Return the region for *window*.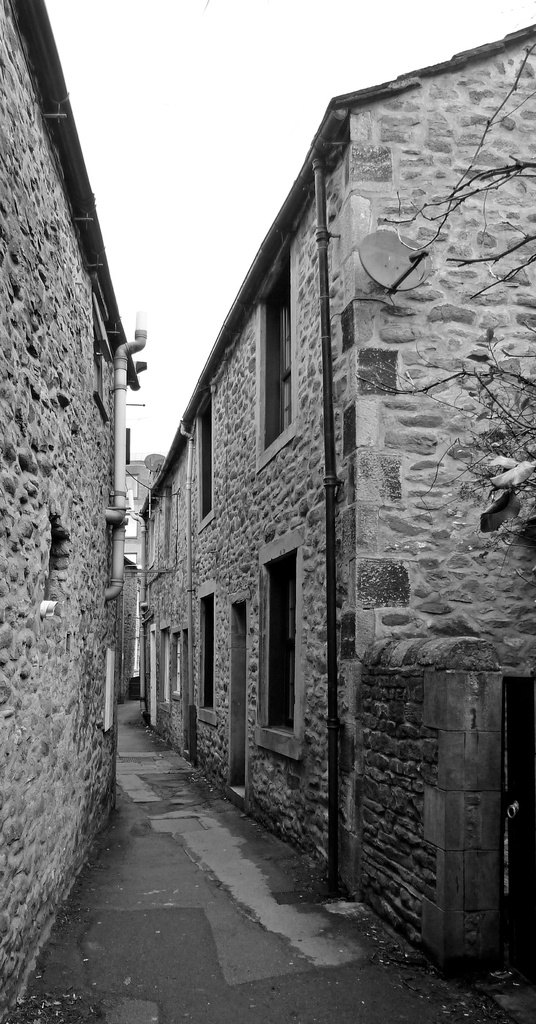
crop(257, 529, 304, 756).
